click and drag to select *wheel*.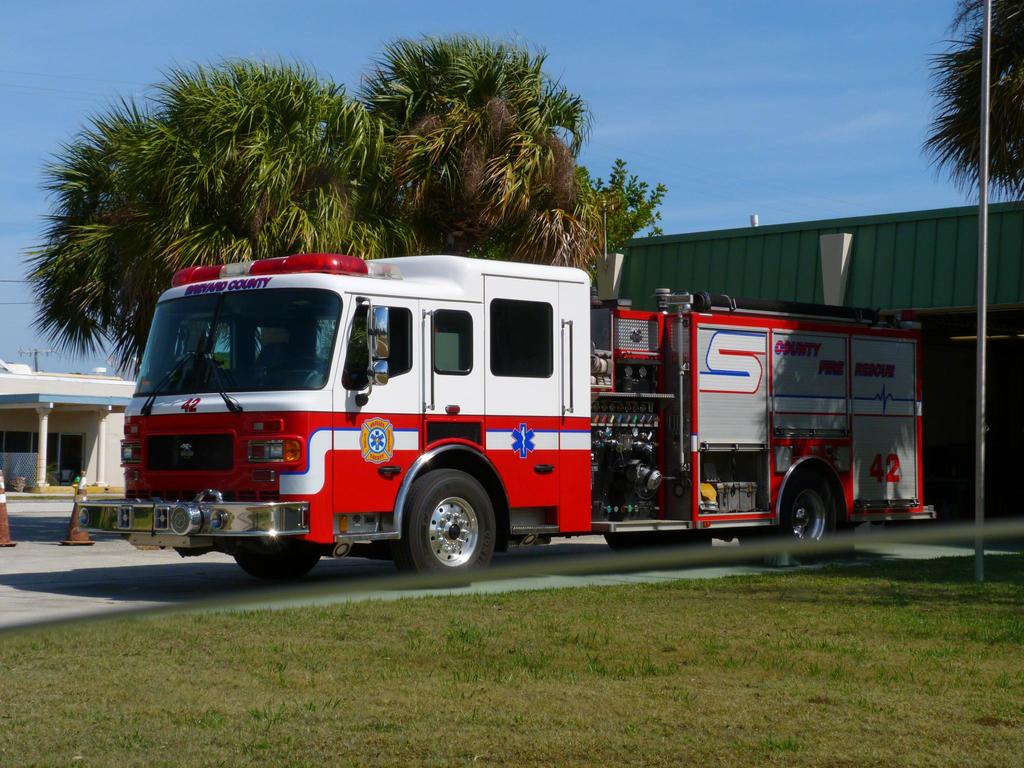
Selection: bbox=(237, 542, 320, 587).
